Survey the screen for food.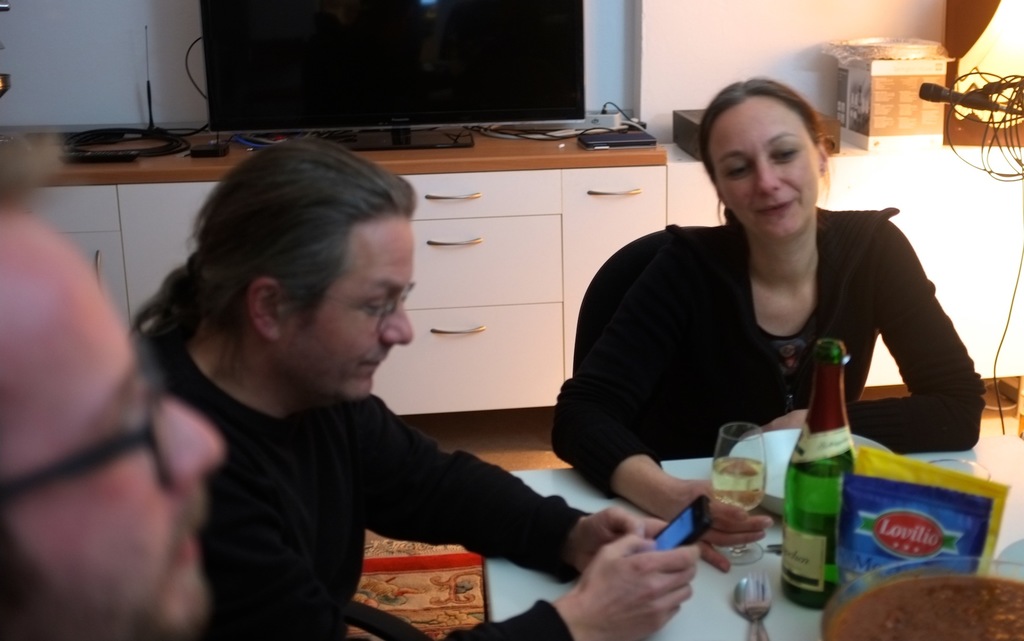
Survey found: BBox(828, 573, 1023, 640).
